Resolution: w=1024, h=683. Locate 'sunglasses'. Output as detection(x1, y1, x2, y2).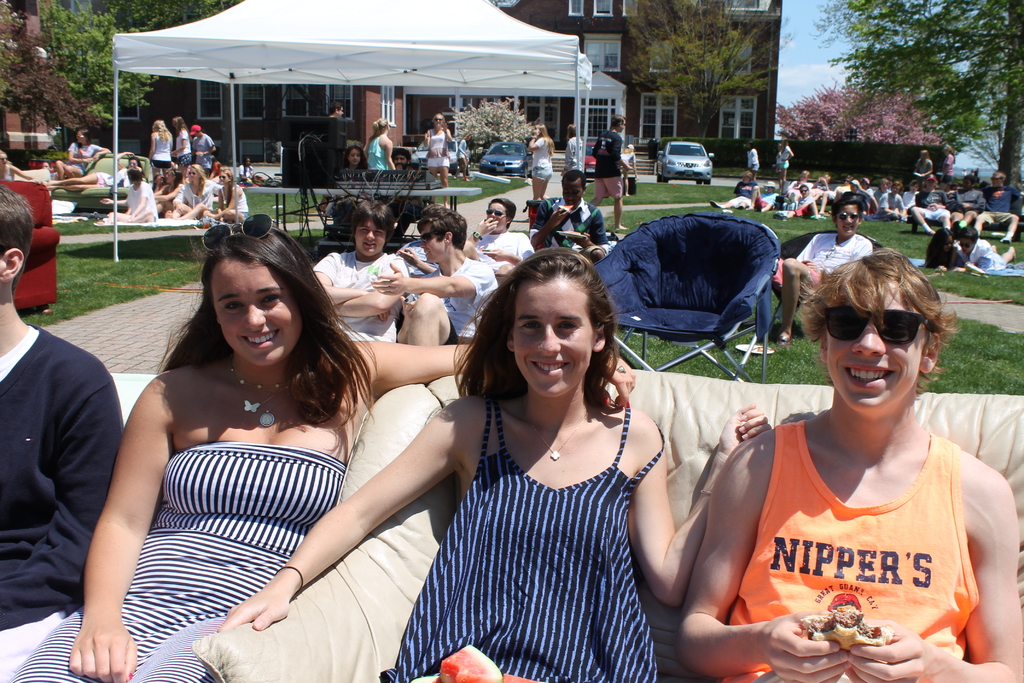
detection(828, 210, 864, 224).
